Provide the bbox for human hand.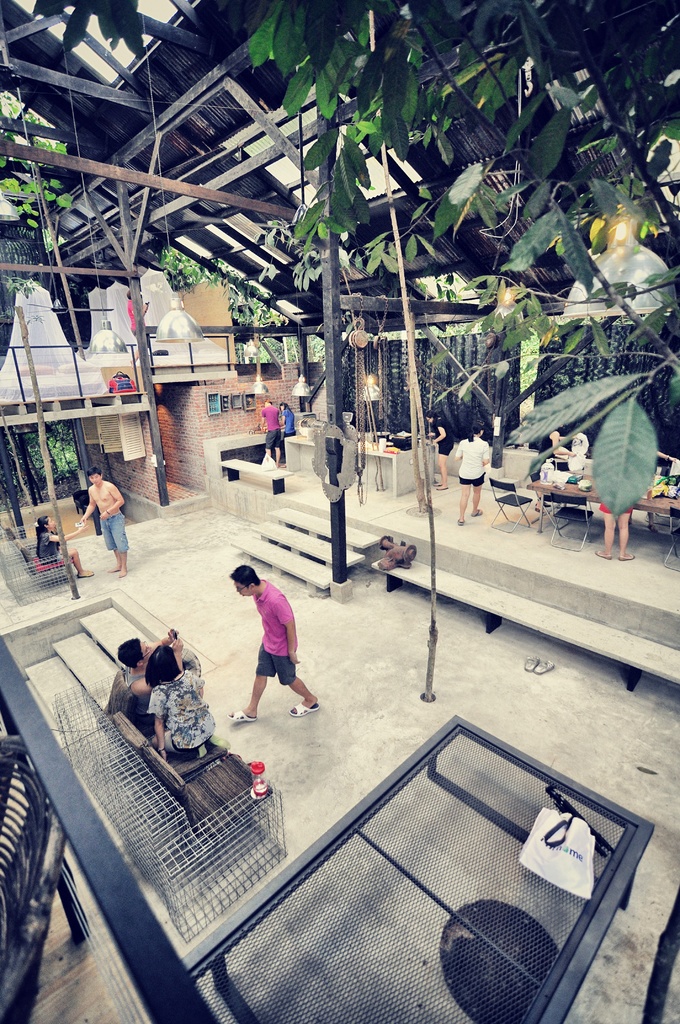
box(172, 638, 184, 655).
